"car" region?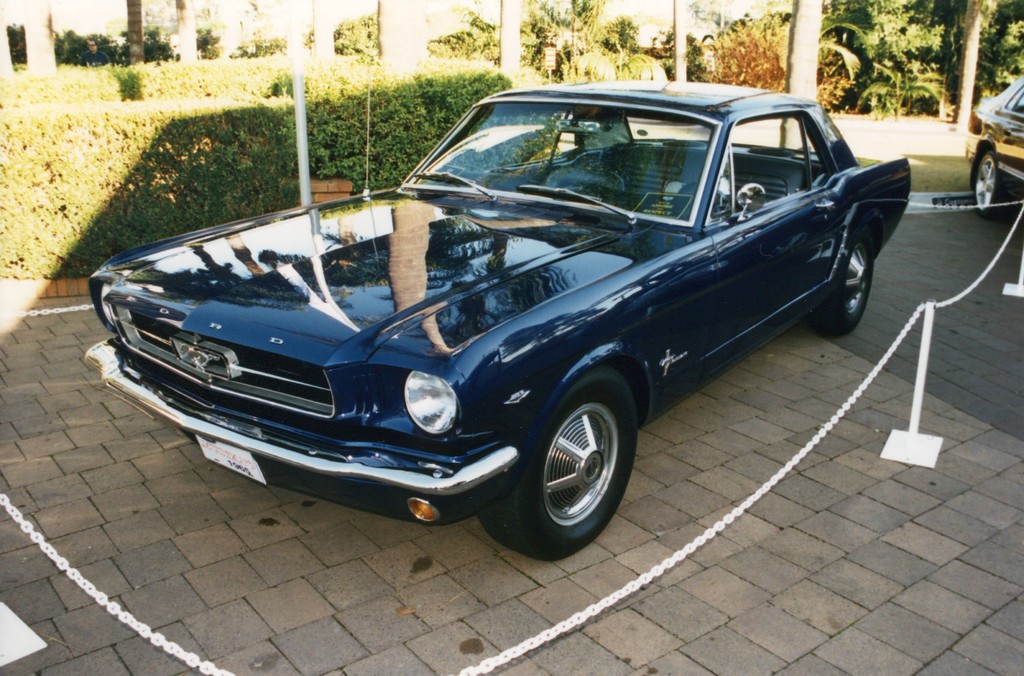
<bbox>969, 76, 1023, 216</bbox>
